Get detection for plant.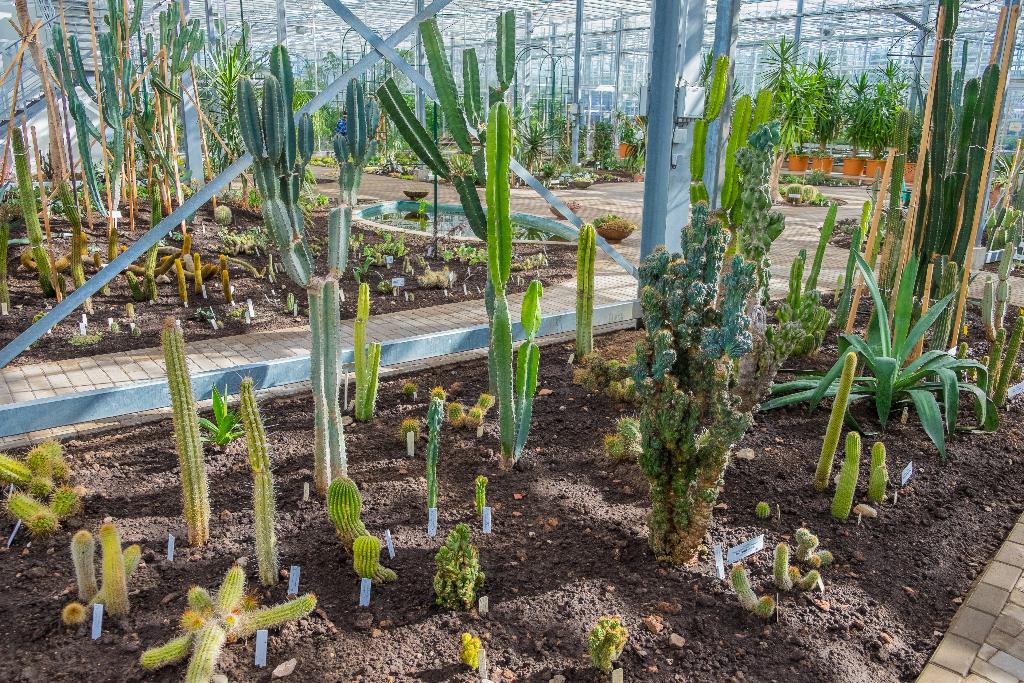
Detection: {"left": 456, "top": 633, "right": 484, "bottom": 671}.
